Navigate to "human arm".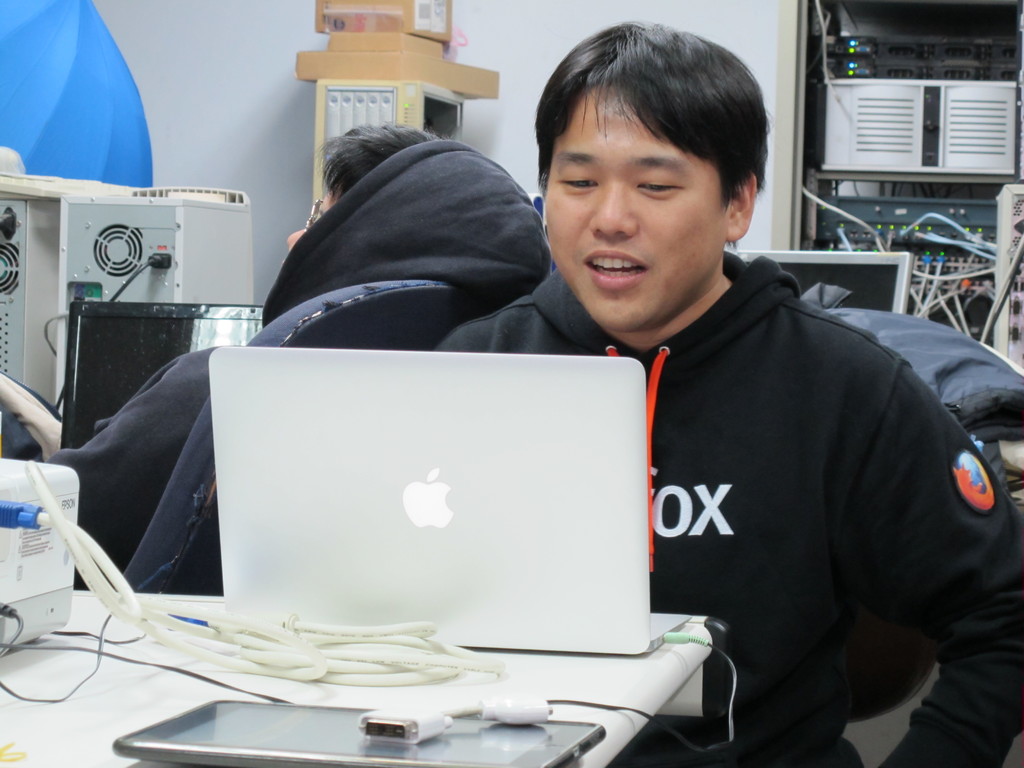
Navigation target: [428, 302, 566, 358].
